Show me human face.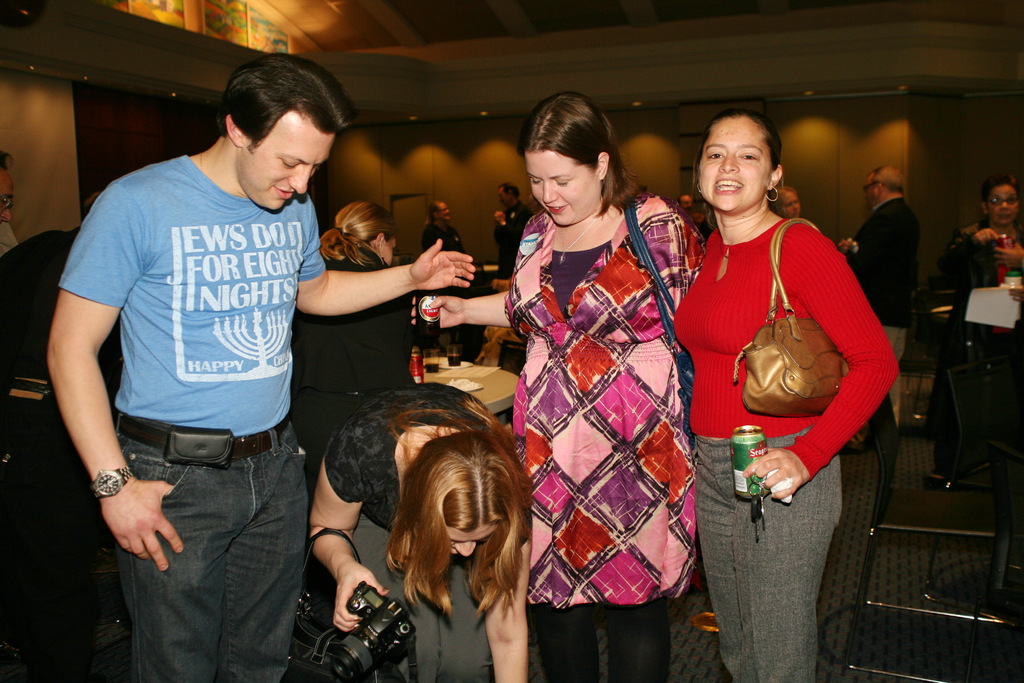
human face is here: 698 119 768 213.
